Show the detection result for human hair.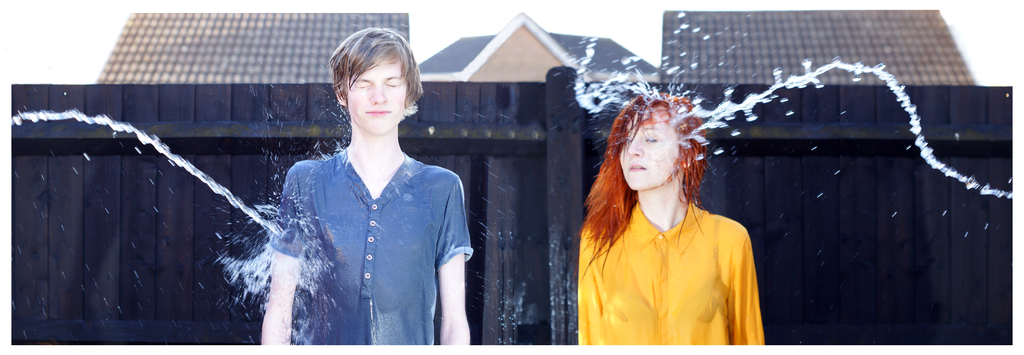
box(575, 89, 709, 281).
